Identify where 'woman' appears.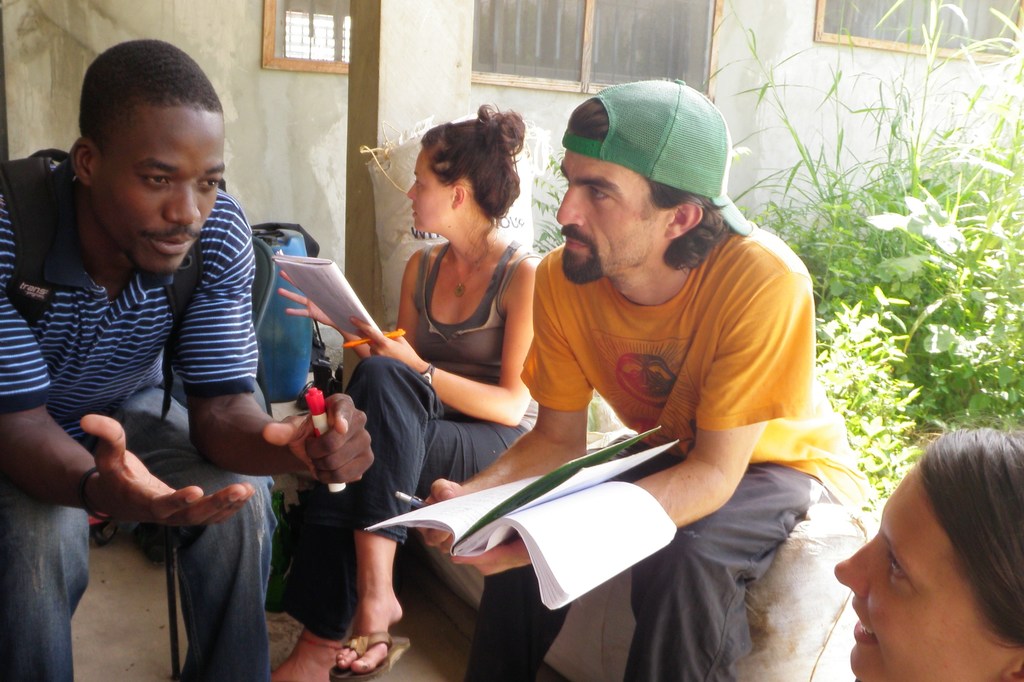
Appears at bbox(831, 428, 1023, 681).
